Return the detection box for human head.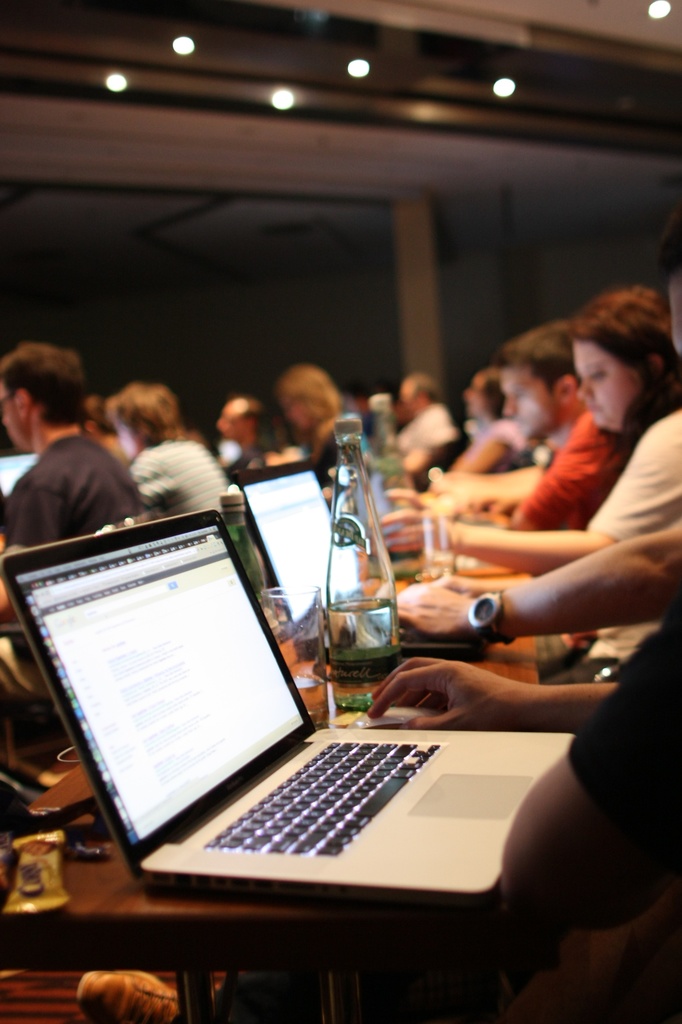
<region>211, 385, 268, 447</region>.
